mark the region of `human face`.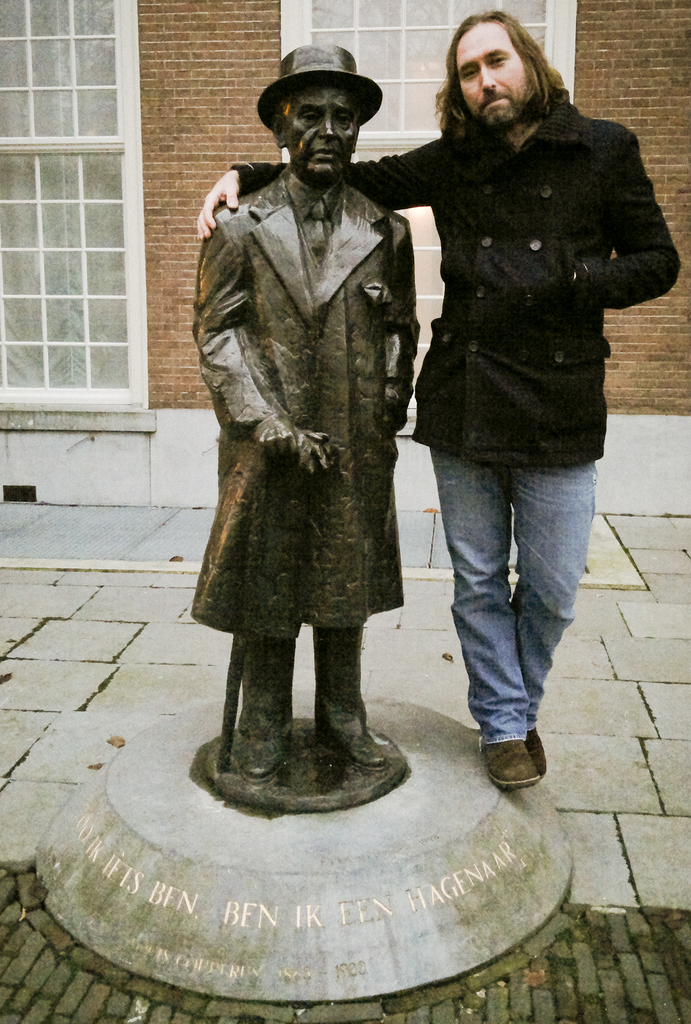
Region: locate(286, 83, 353, 177).
